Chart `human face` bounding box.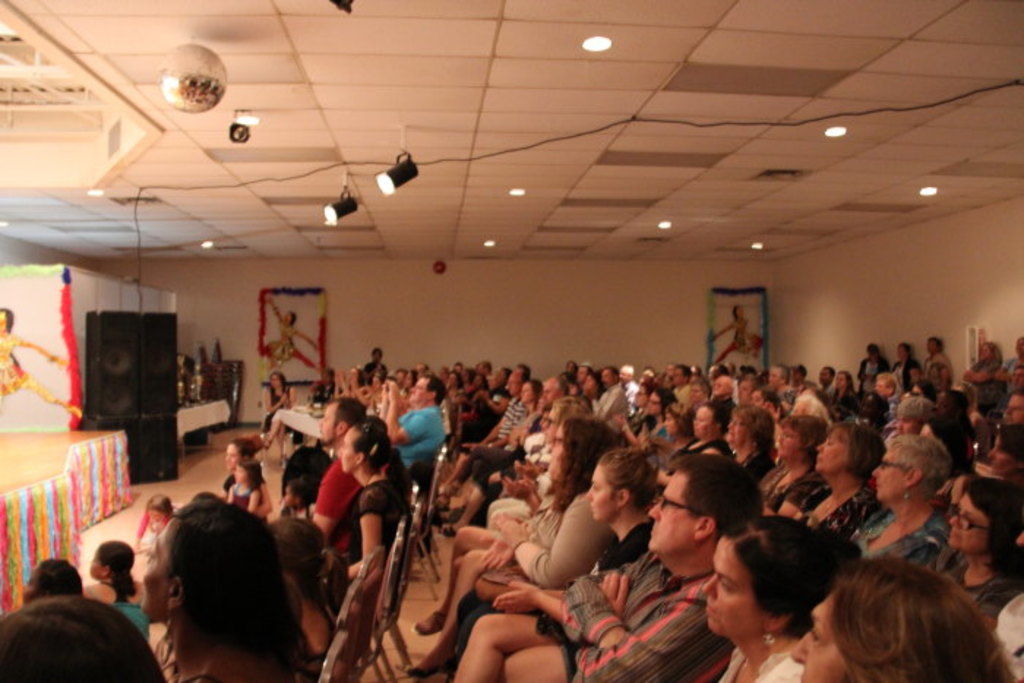
Charted: box(140, 516, 173, 623).
